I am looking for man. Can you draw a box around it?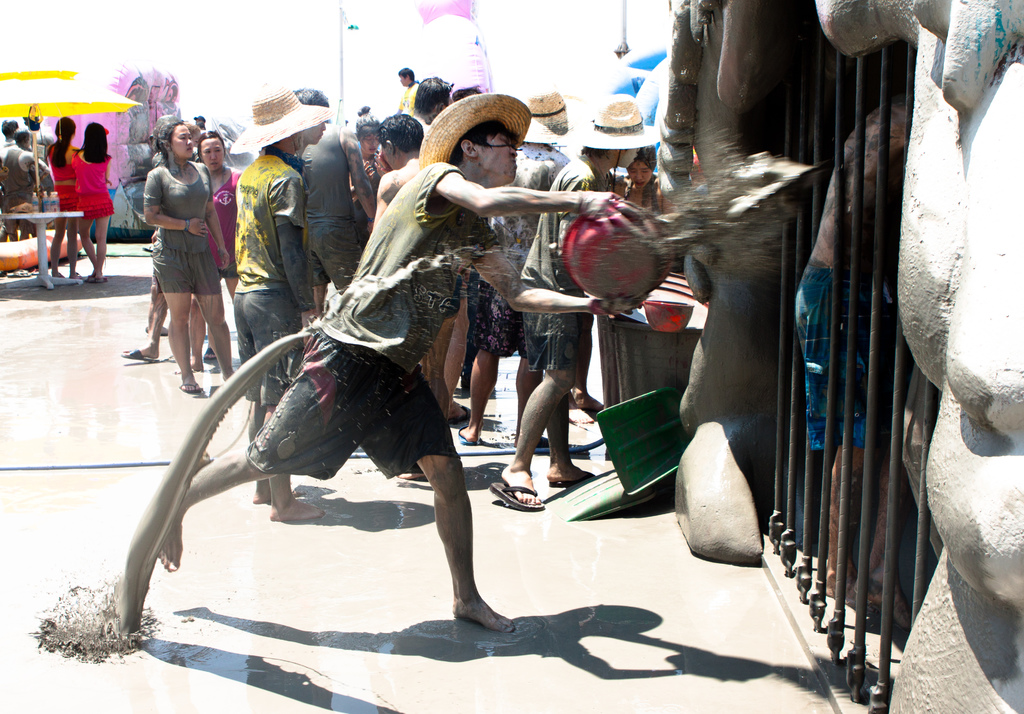
Sure, the bounding box is x1=793, y1=91, x2=925, y2=633.
